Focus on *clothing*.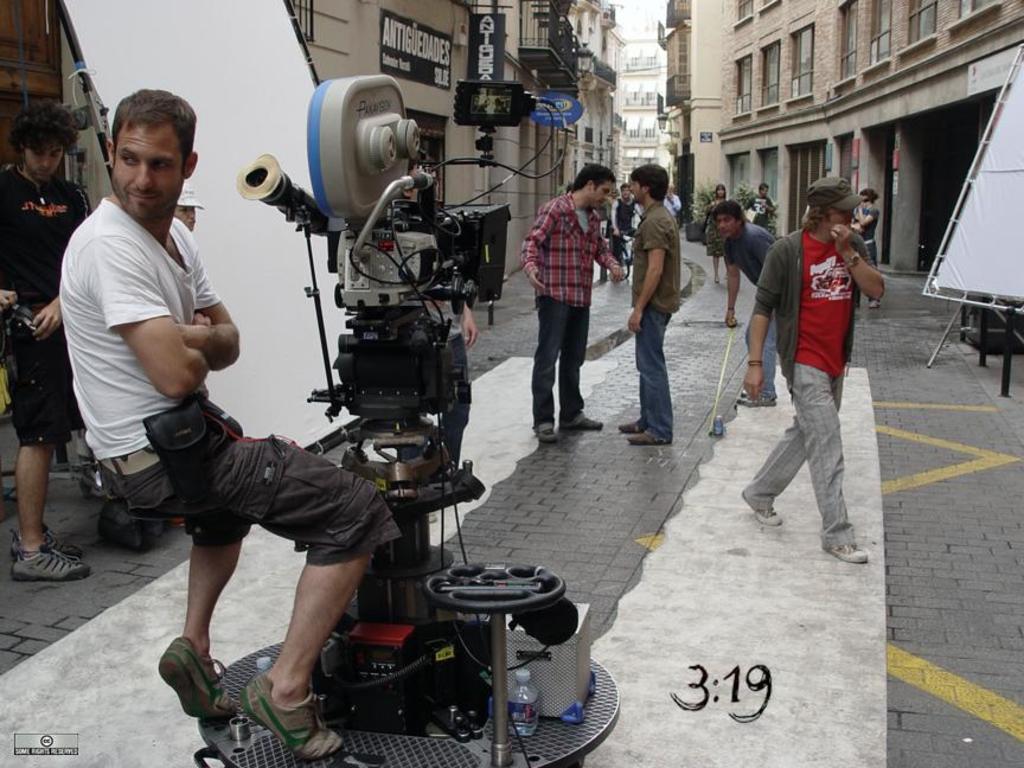
Focused at (left=744, top=192, right=775, bottom=232).
